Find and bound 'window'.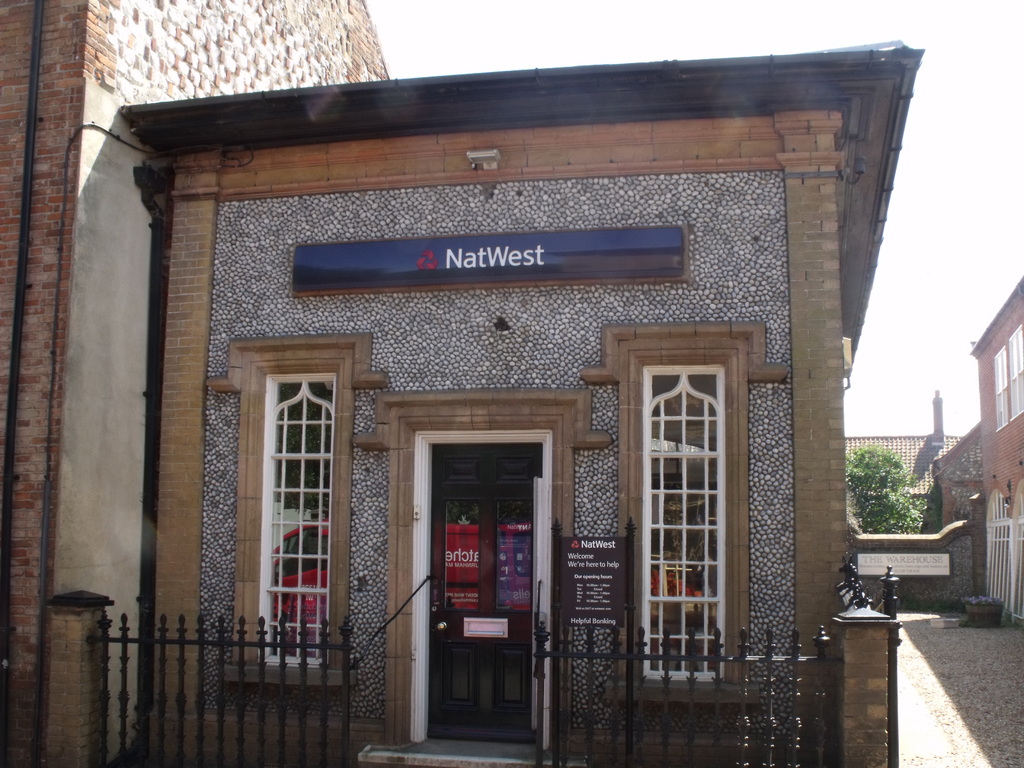
Bound: bbox=(1010, 321, 1023, 422).
